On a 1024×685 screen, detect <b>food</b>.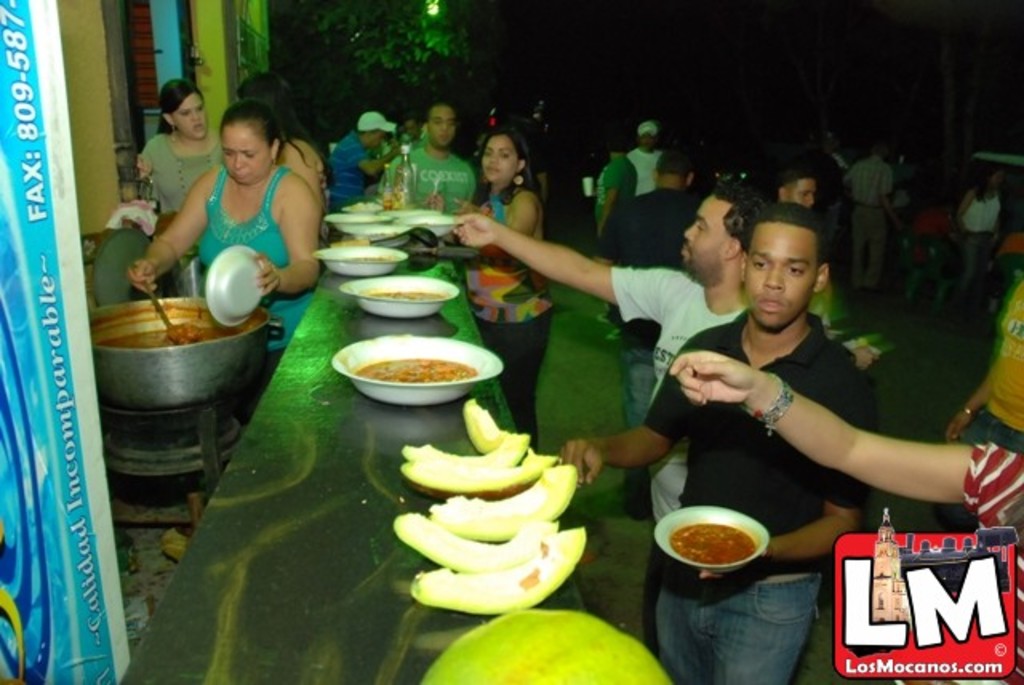
bbox(670, 517, 765, 570).
